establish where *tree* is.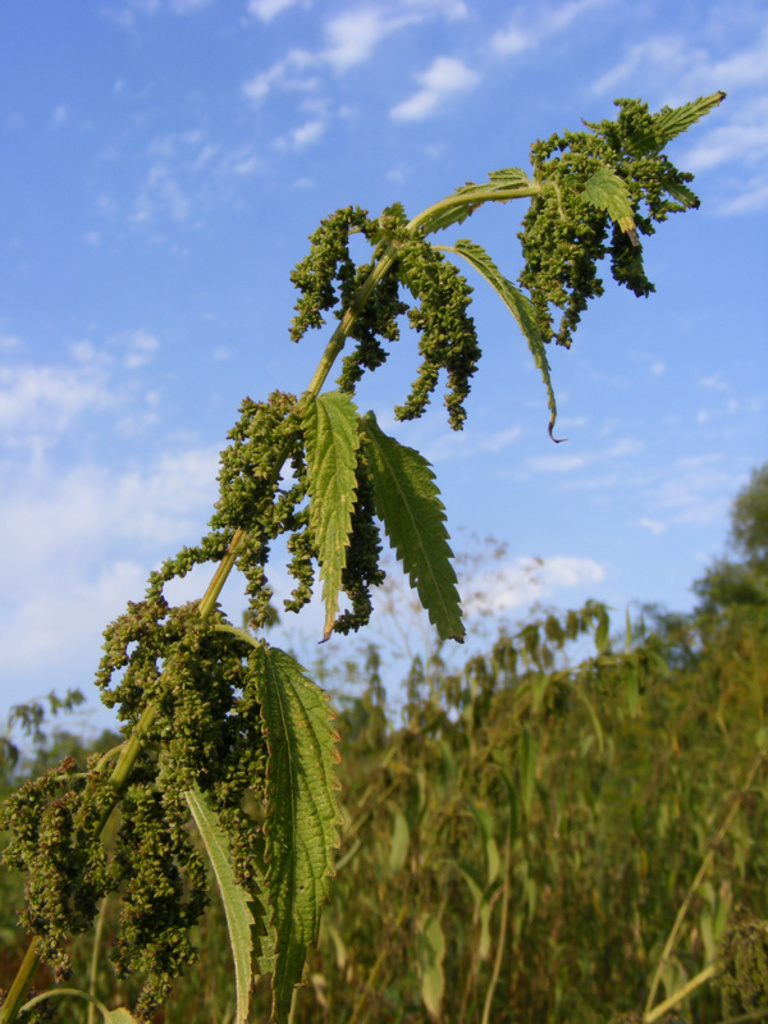
Established at rect(0, 92, 730, 1014).
